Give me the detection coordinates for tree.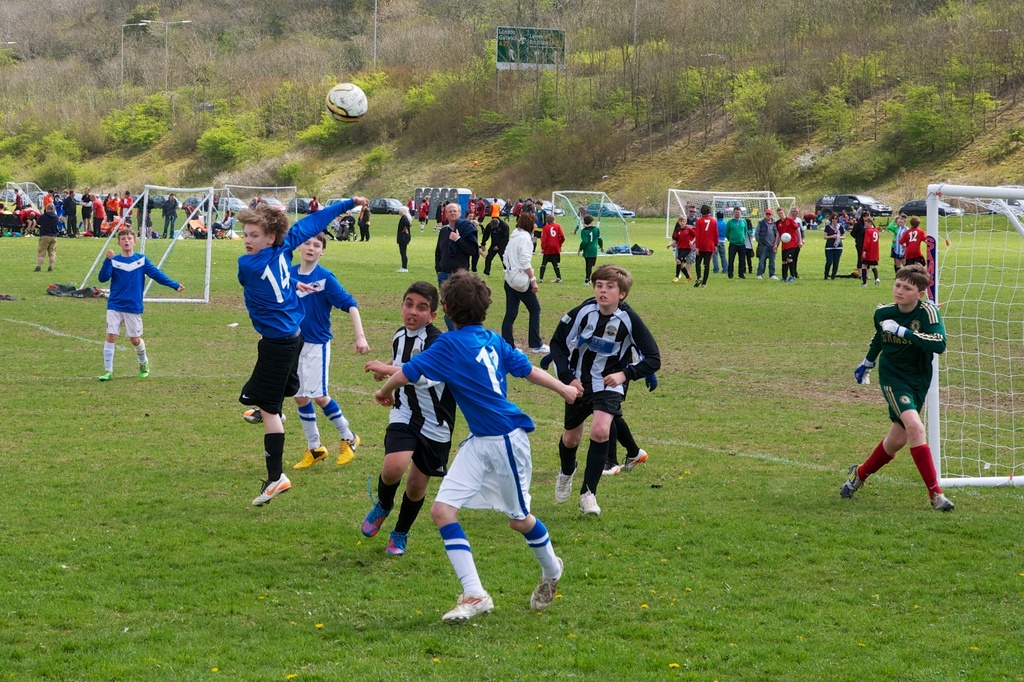
{"x1": 268, "y1": 152, "x2": 323, "y2": 180}.
